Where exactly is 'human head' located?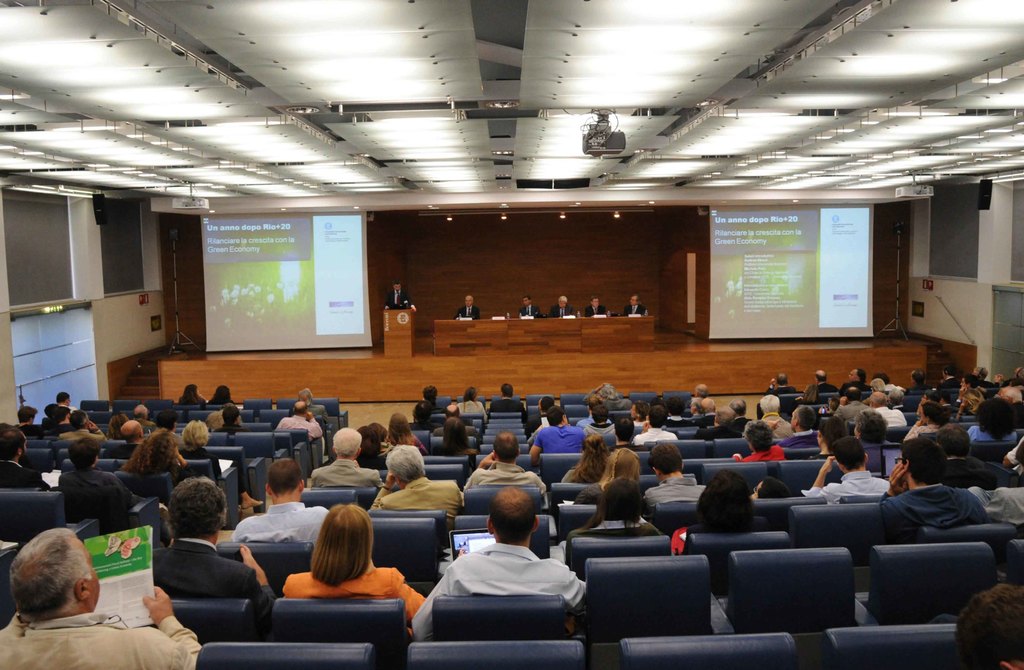
Its bounding box is rect(355, 427, 379, 458).
